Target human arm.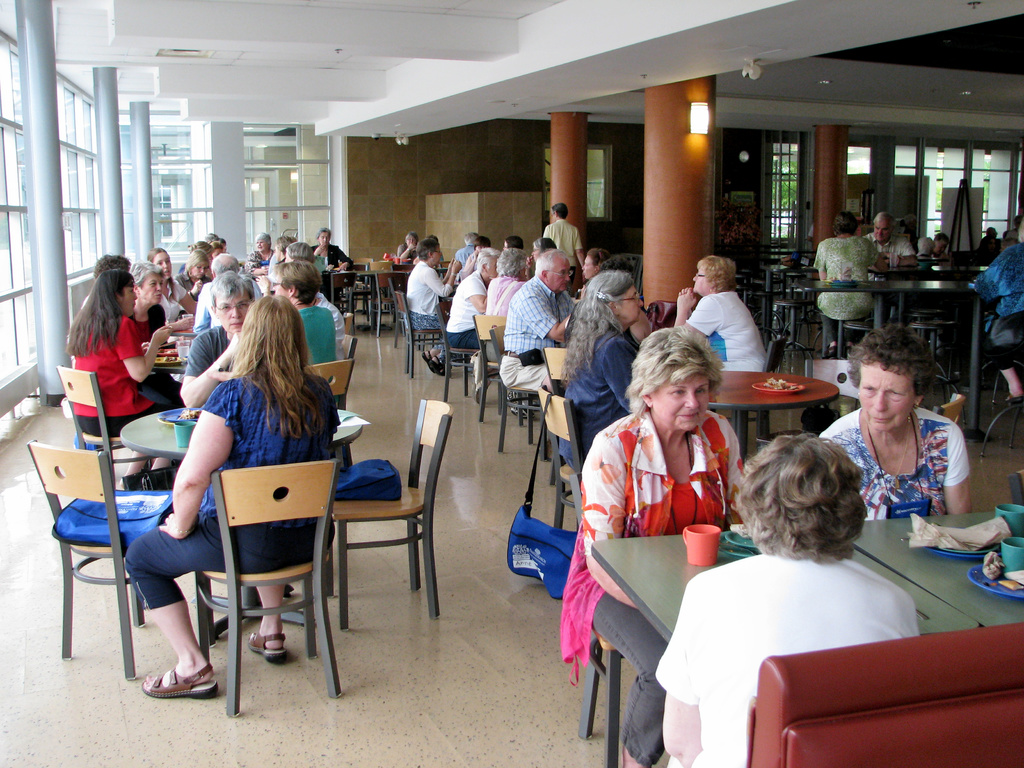
Target region: l=651, t=579, r=705, b=767.
